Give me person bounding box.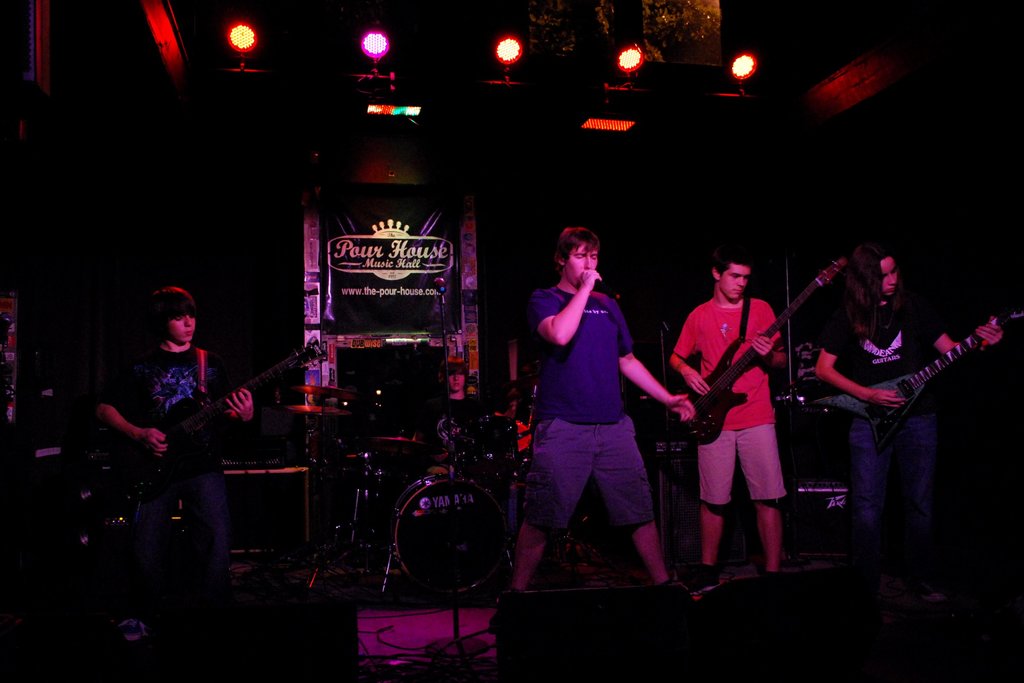
814, 245, 1003, 600.
